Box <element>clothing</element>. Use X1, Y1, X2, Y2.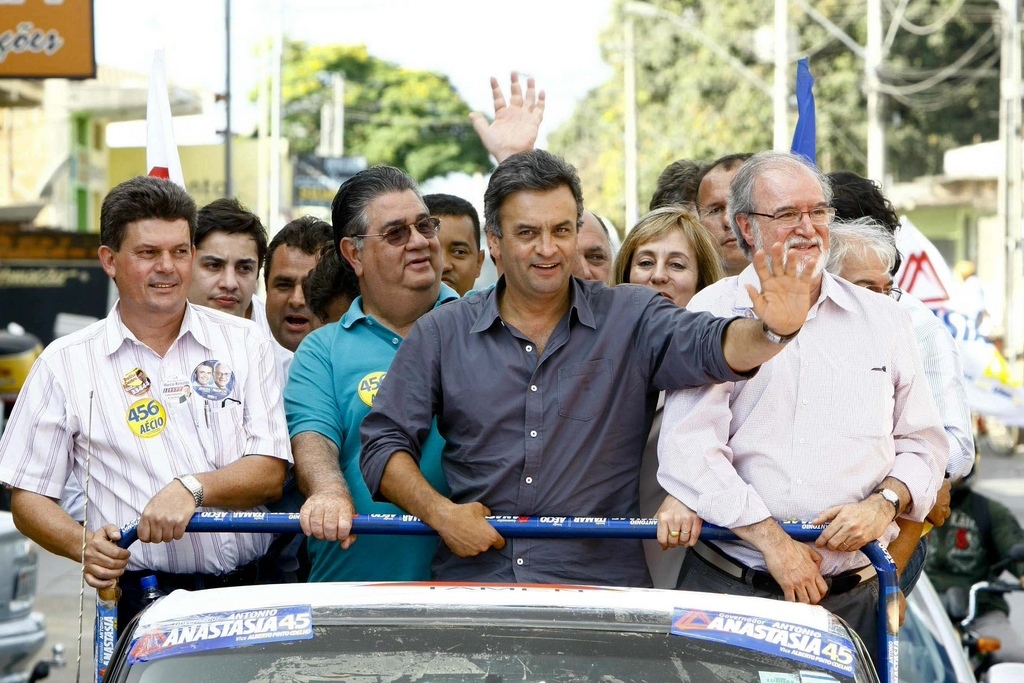
360, 272, 760, 594.
